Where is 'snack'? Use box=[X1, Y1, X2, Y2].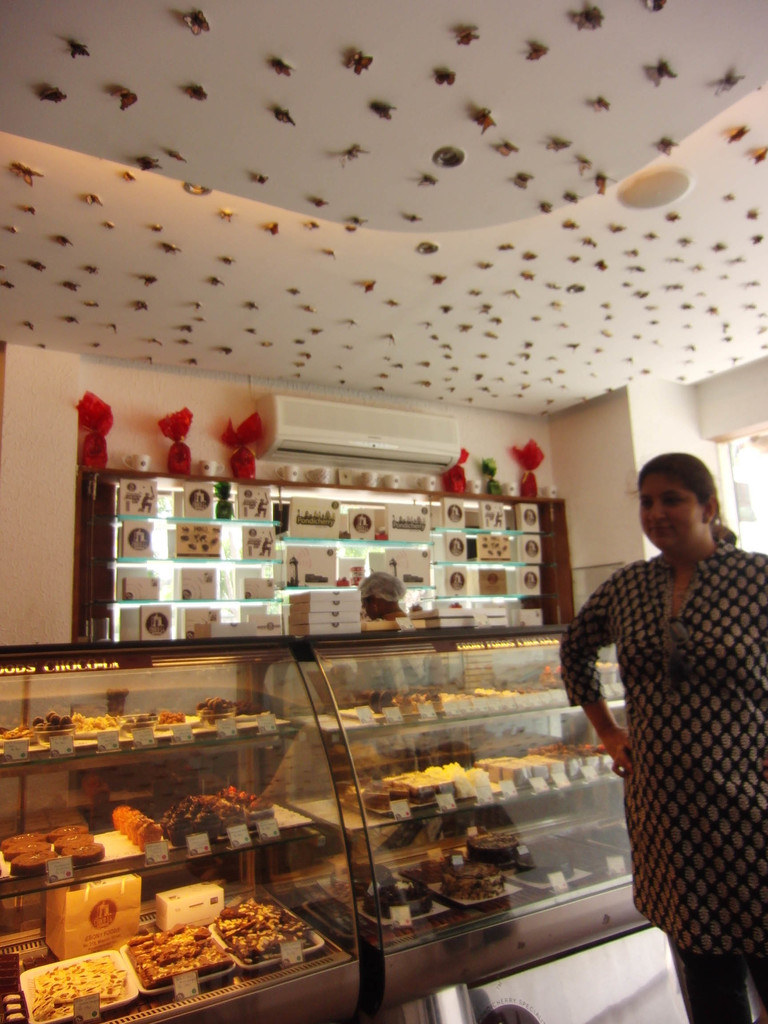
box=[72, 712, 113, 738].
